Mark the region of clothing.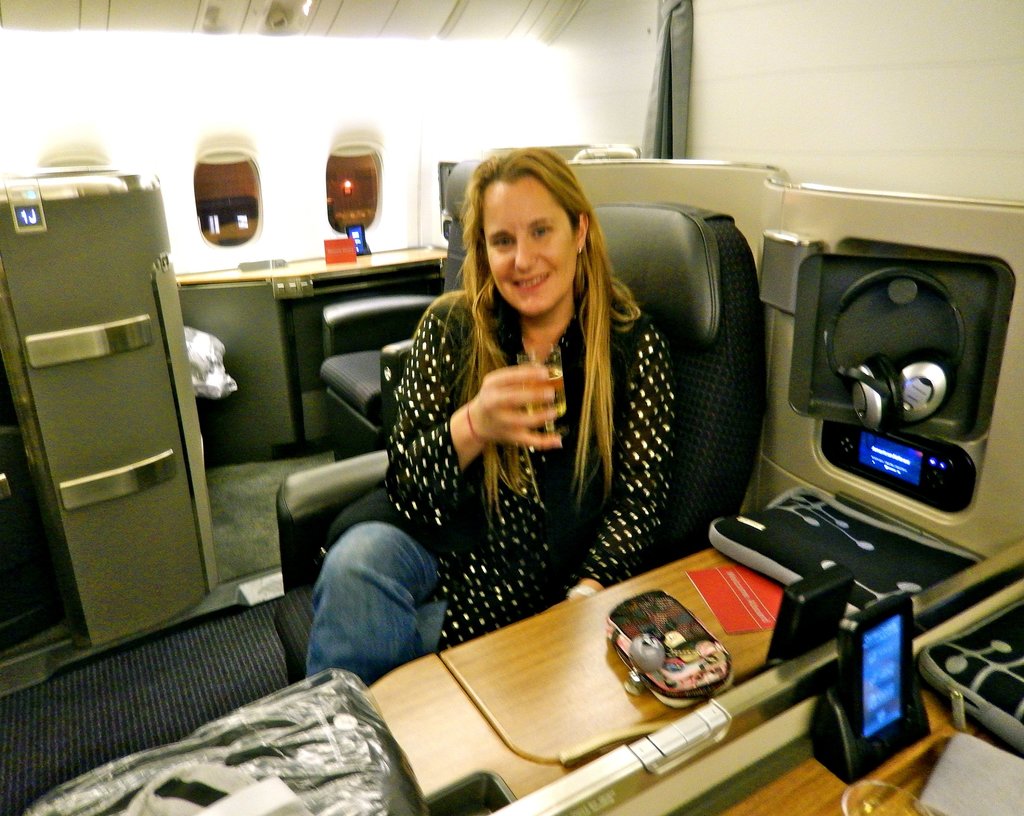
Region: 336:193:743:647.
